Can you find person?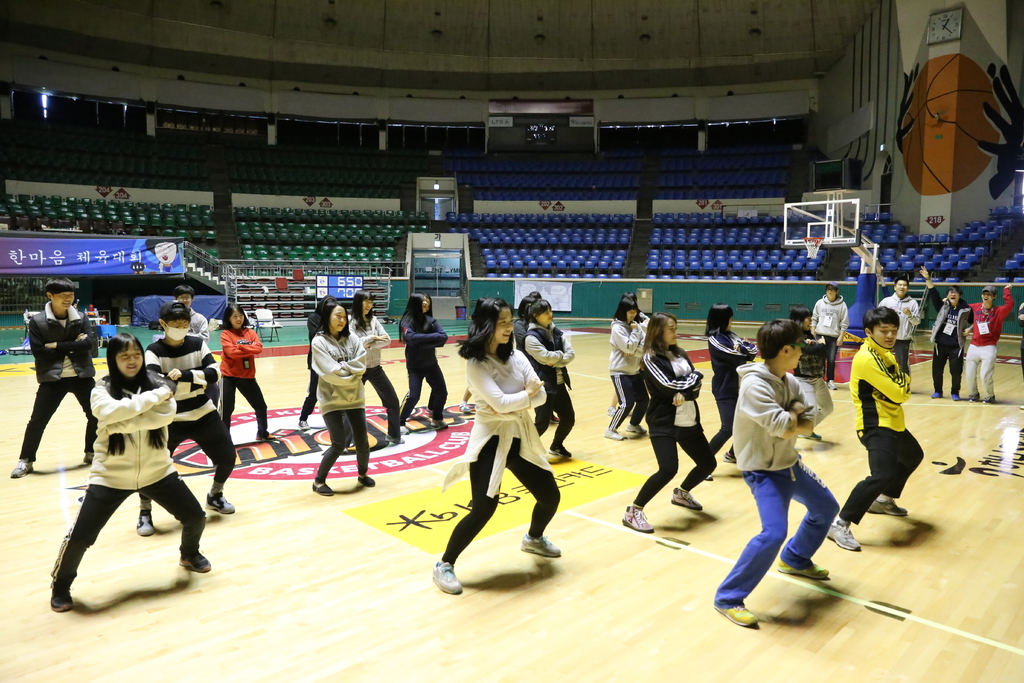
Yes, bounding box: bbox=[216, 305, 266, 439].
